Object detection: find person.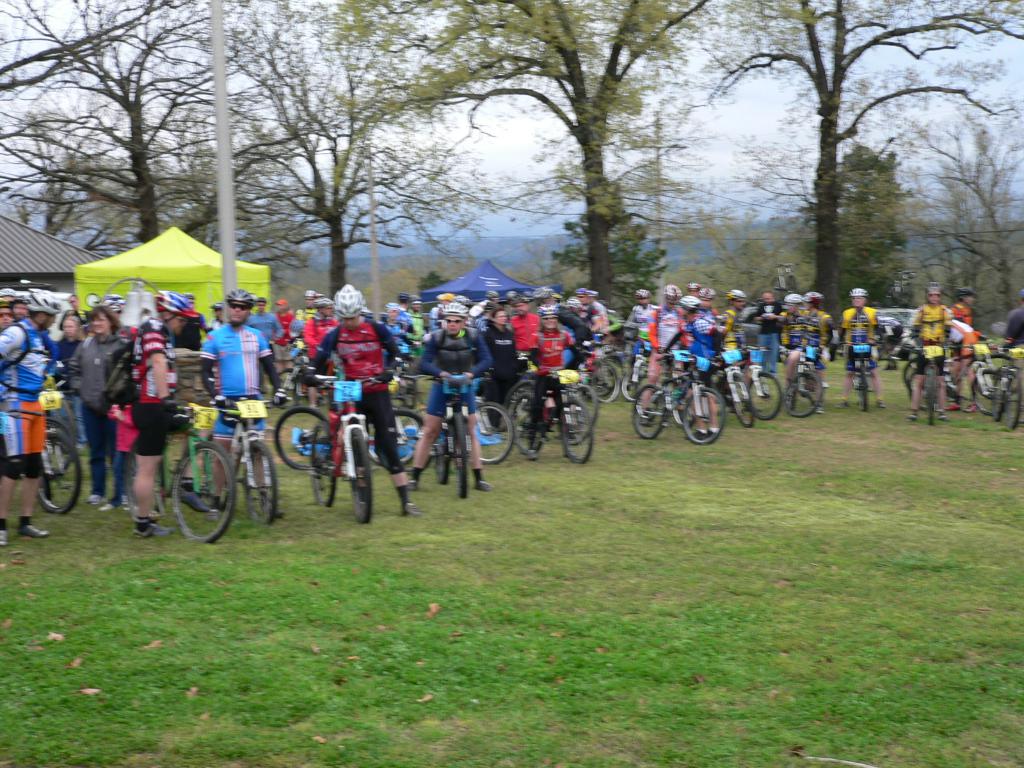
<bbox>275, 301, 296, 349</bbox>.
